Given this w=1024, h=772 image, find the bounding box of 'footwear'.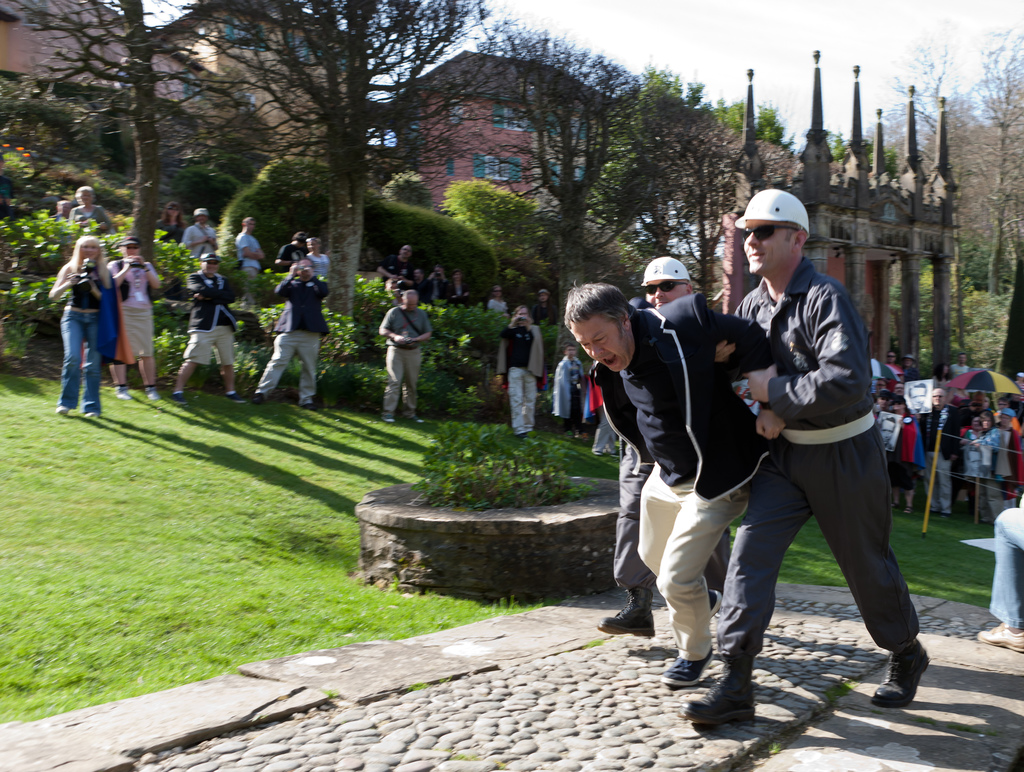
box=[875, 644, 938, 723].
